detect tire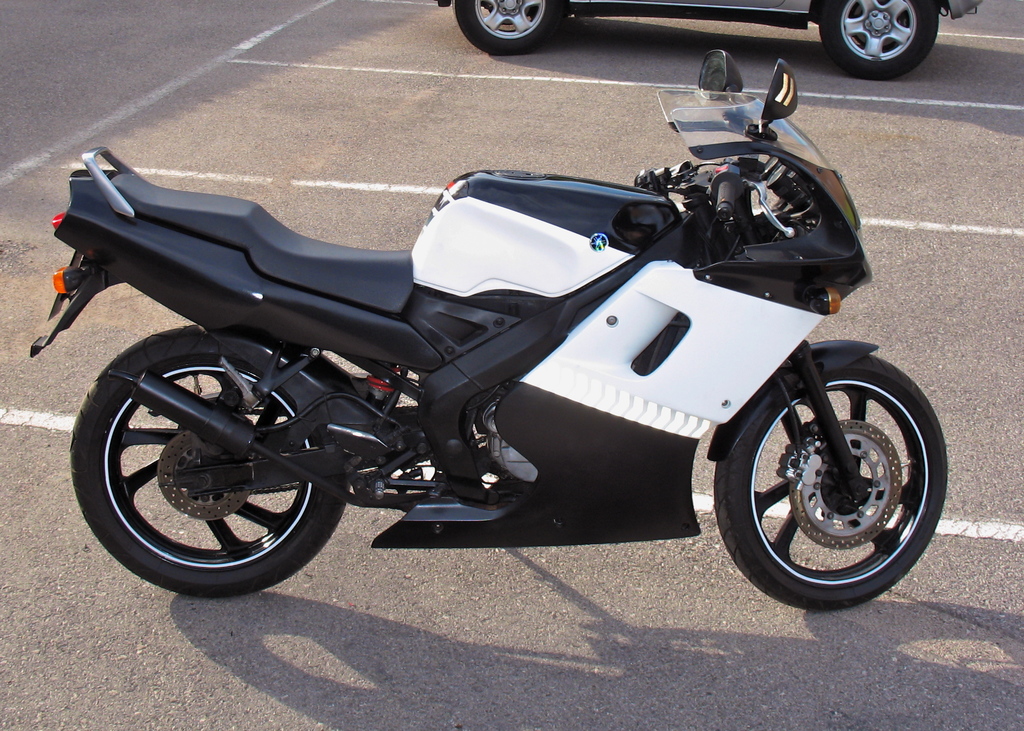
[452,0,559,57]
